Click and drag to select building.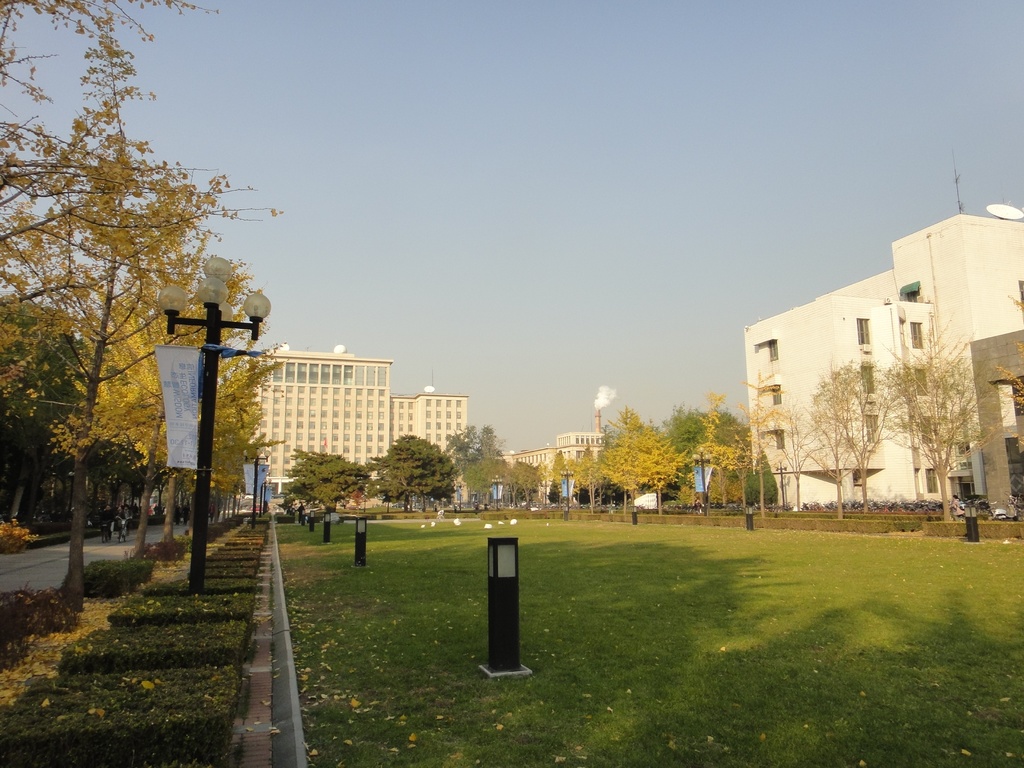
Selection: (390, 396, 469, 503).
